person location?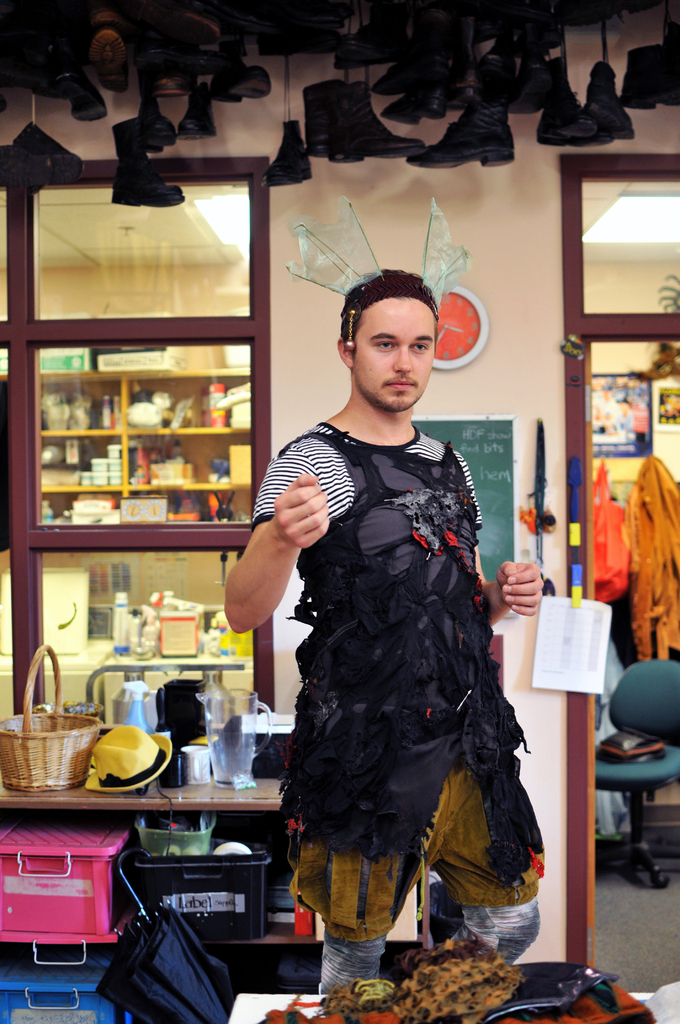
box=[216, 262, 548, 1007]
